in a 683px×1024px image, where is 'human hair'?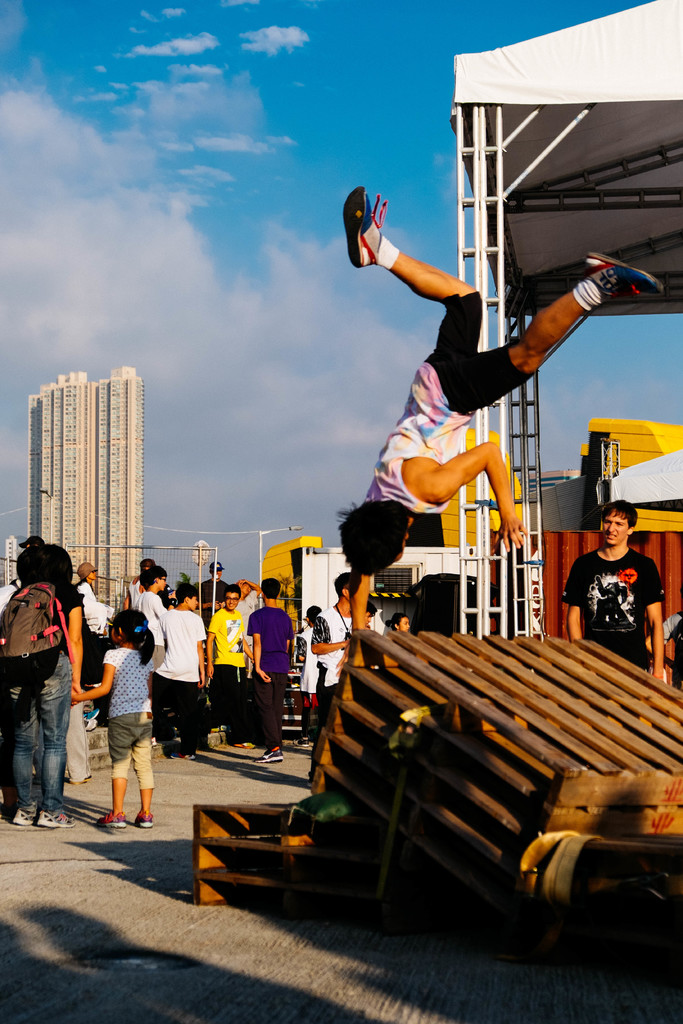
bbox=[602, 500, 637, 529].
